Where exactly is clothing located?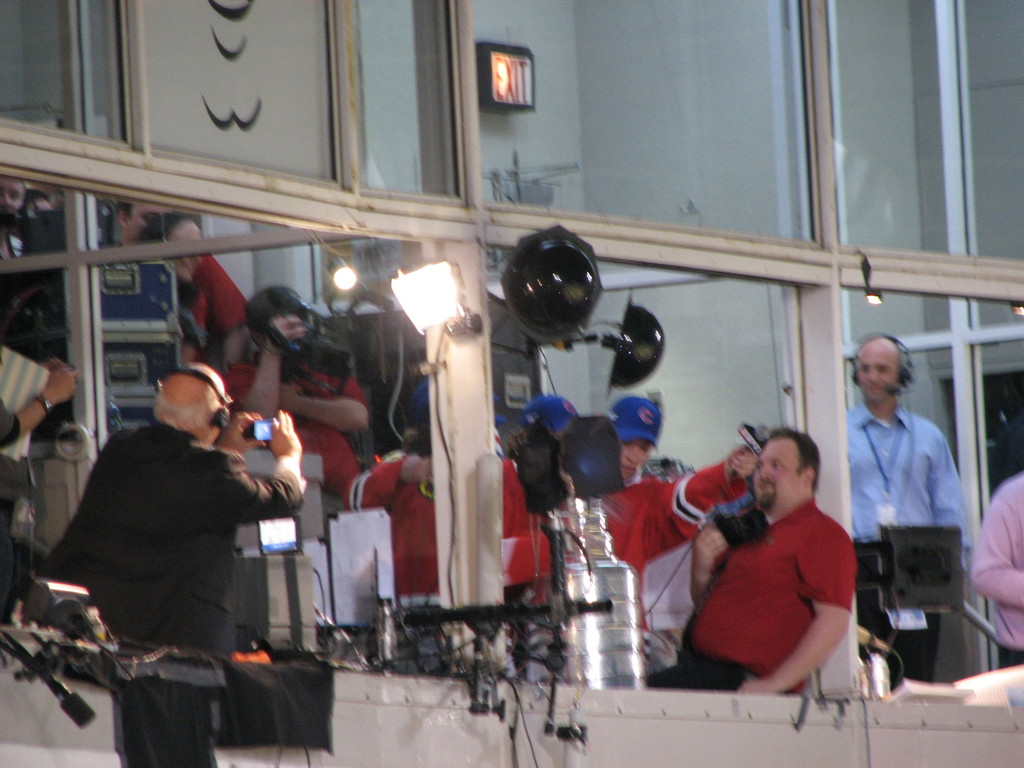
Its bounding box is 969/467/1023/667.
